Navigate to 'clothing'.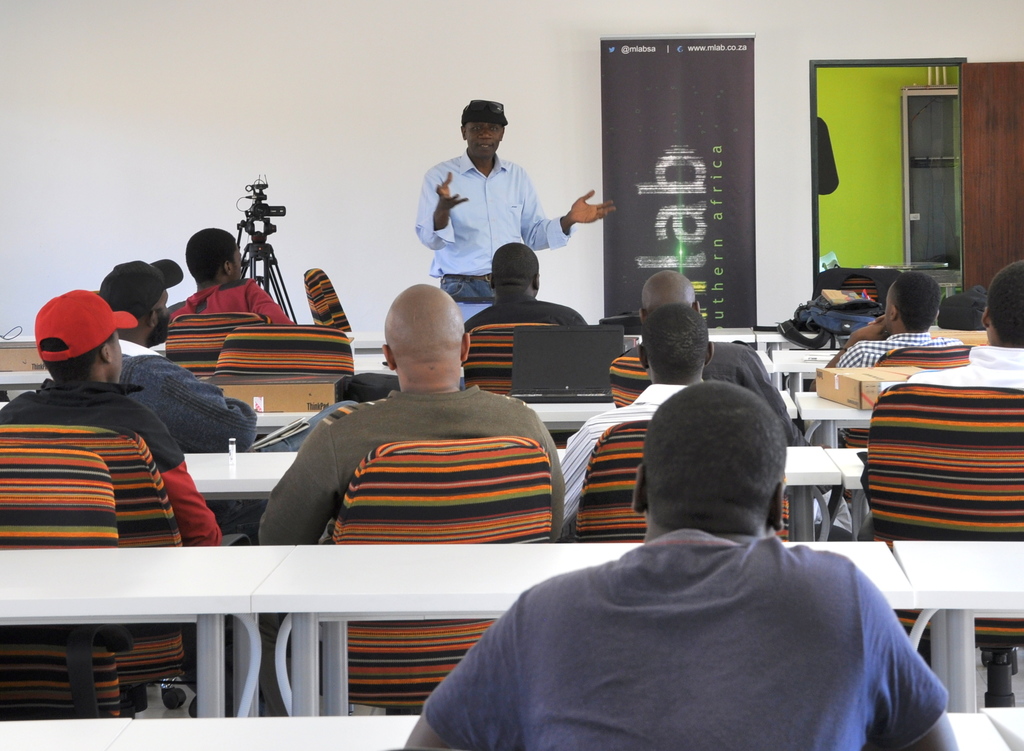
Navigation target: BBox(255, 384, 562, 716).
